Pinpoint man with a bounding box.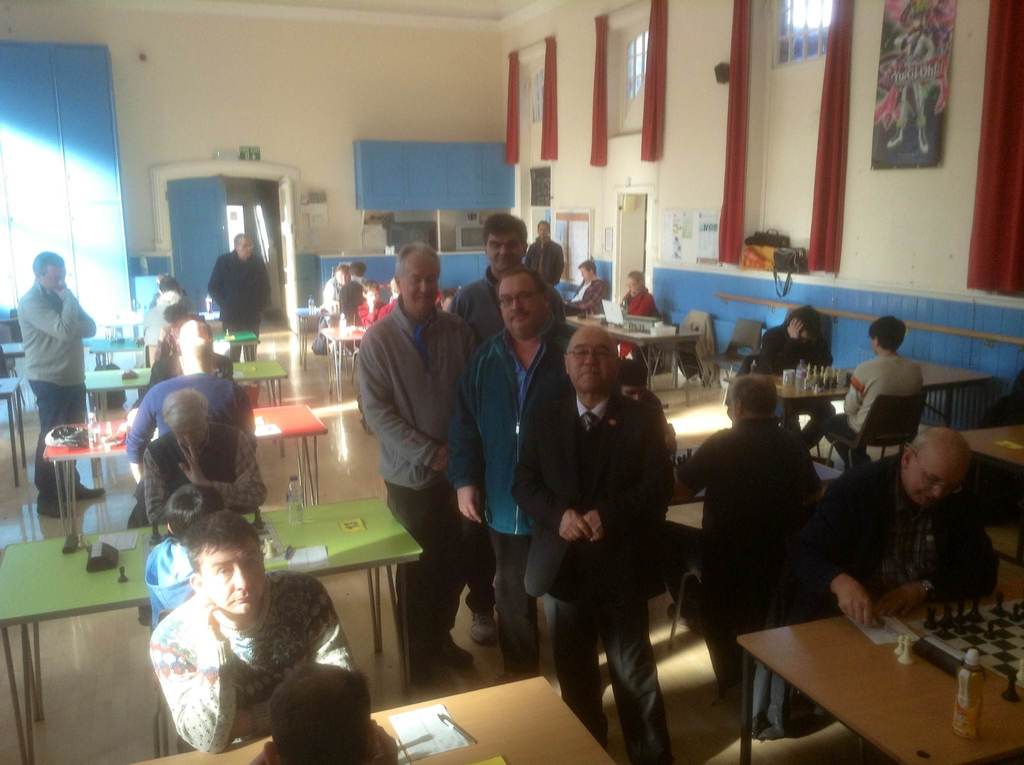
l=339, t=265, r=370, b=311.
